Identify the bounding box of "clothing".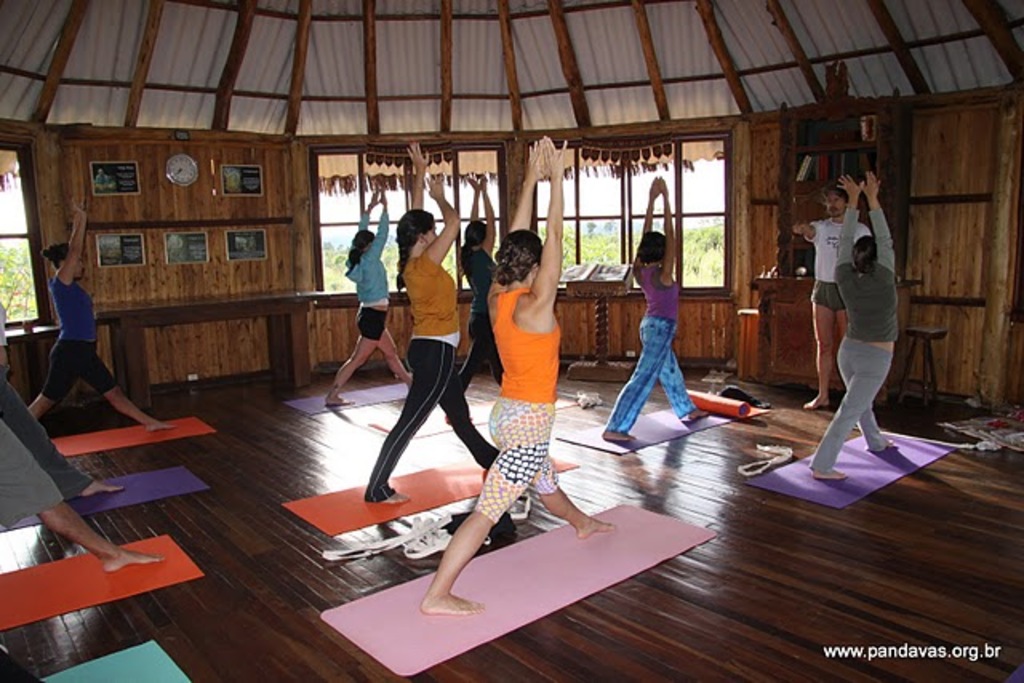
x1=480, y1=246, x2=565, y2=435.
